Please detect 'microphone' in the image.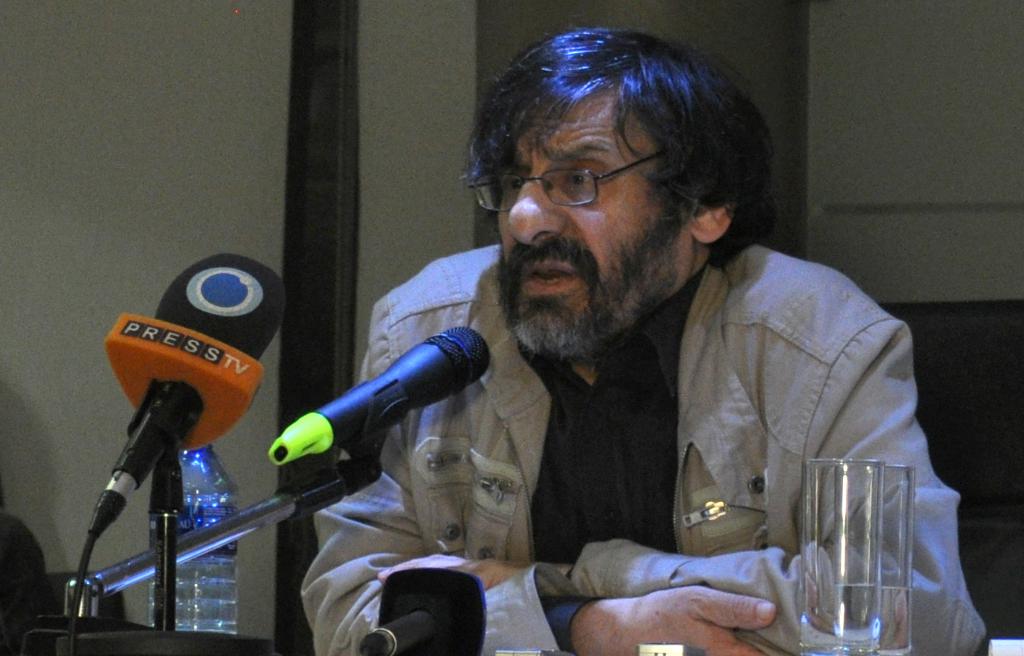
locate(230, 322, 497, 495).
